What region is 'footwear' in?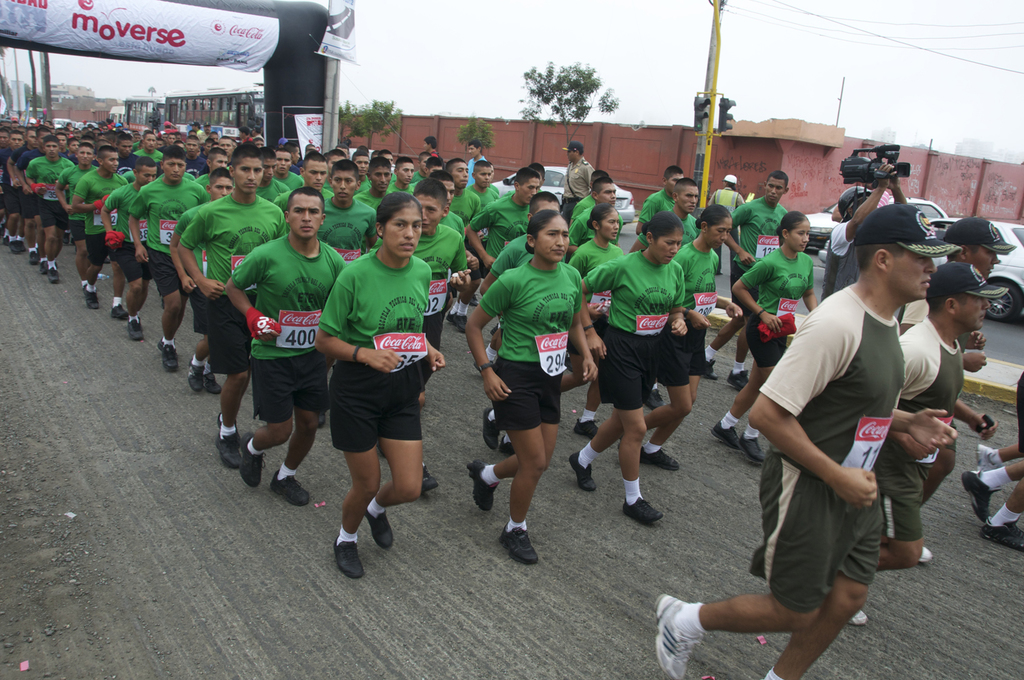
502:433:514:455.
